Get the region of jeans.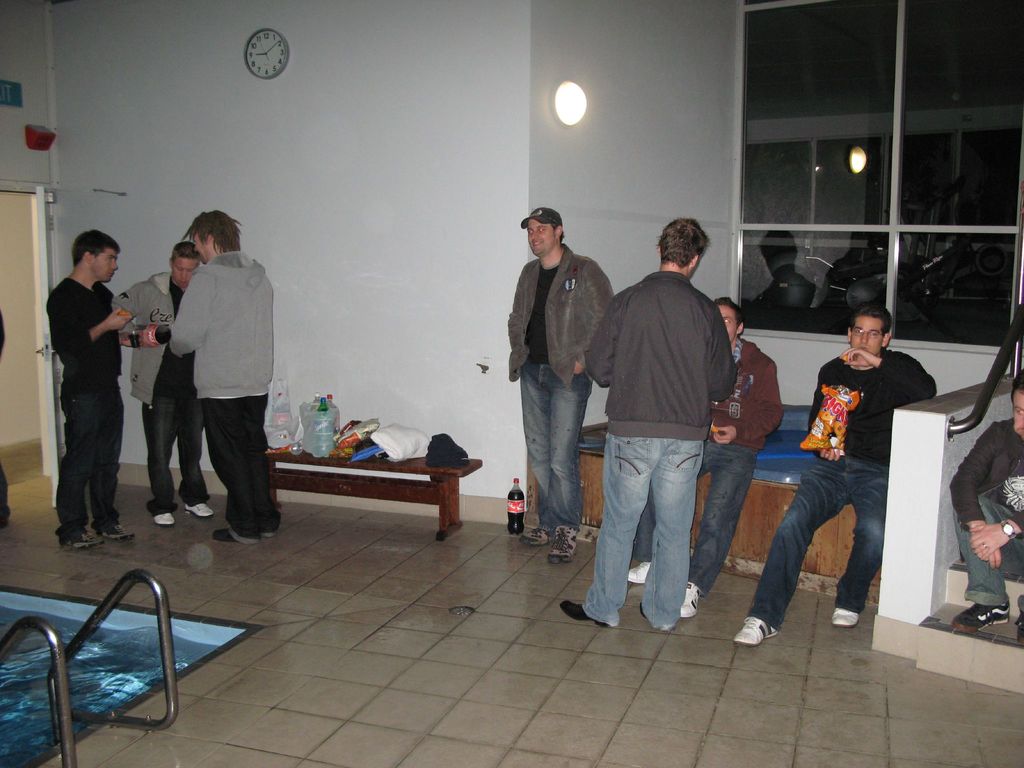
left=140, top=395, right=205, bottom=516.
